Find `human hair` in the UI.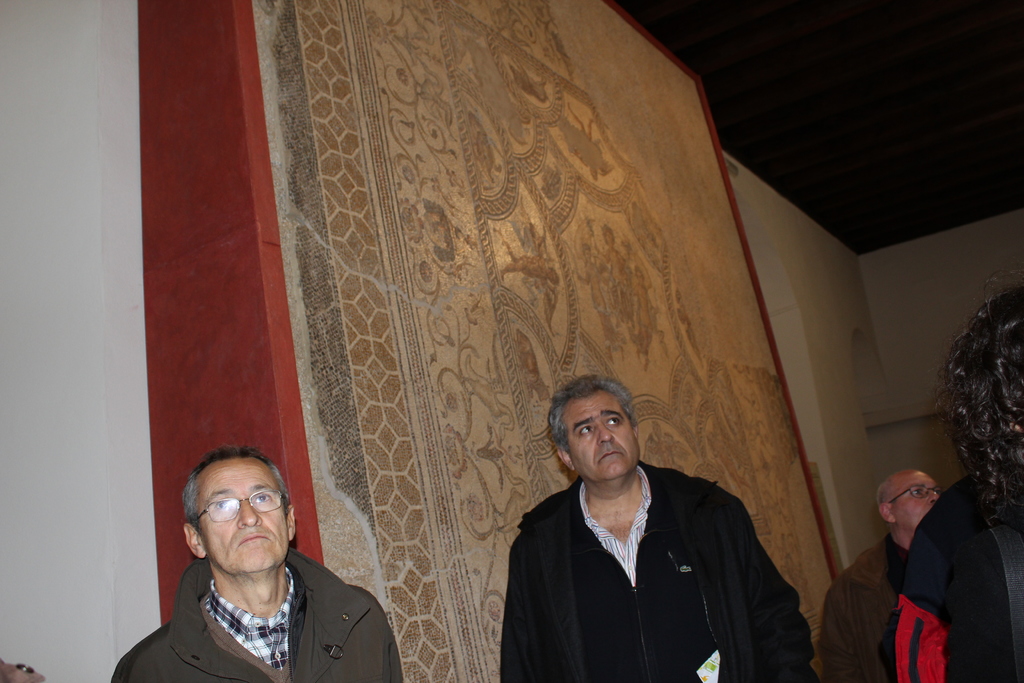
UI element at (877, 481, 899, 511).
